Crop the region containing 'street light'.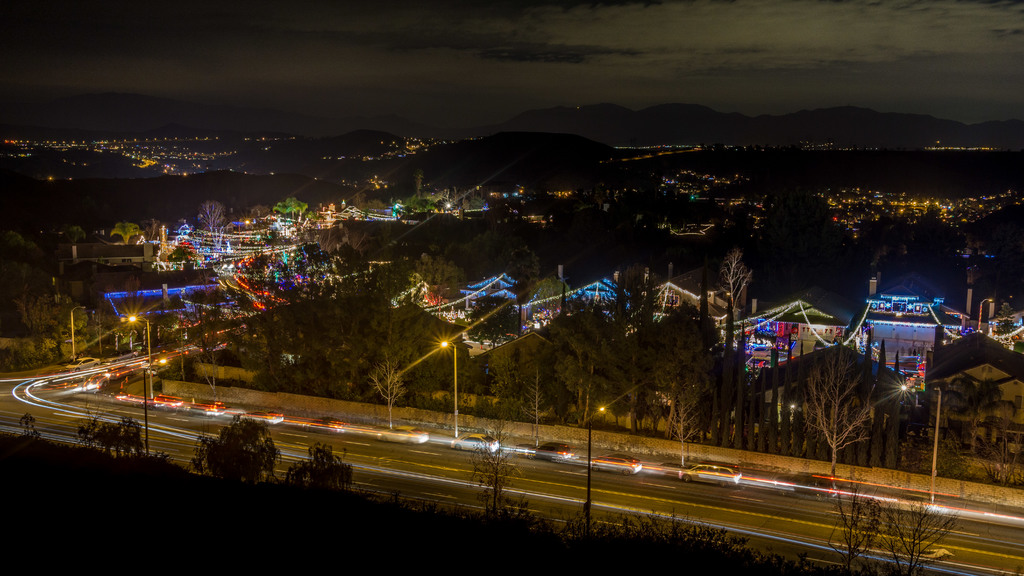
Crop region: (584,403,607,526).
